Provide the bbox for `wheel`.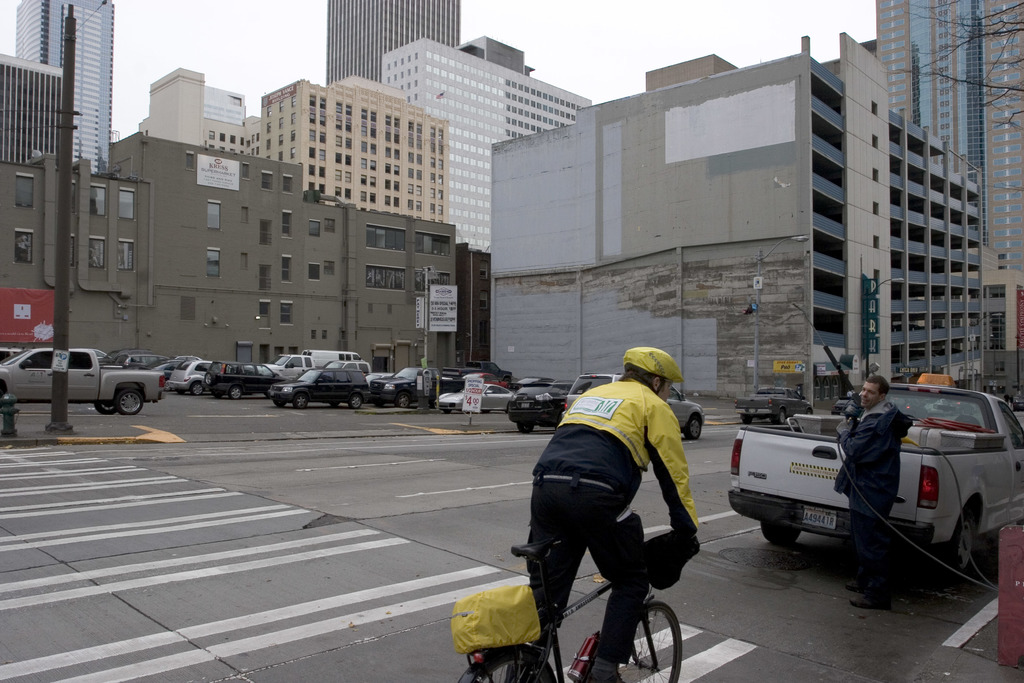
{"left": 519, "top": 422, "right": 535, "bottom": 432}.
